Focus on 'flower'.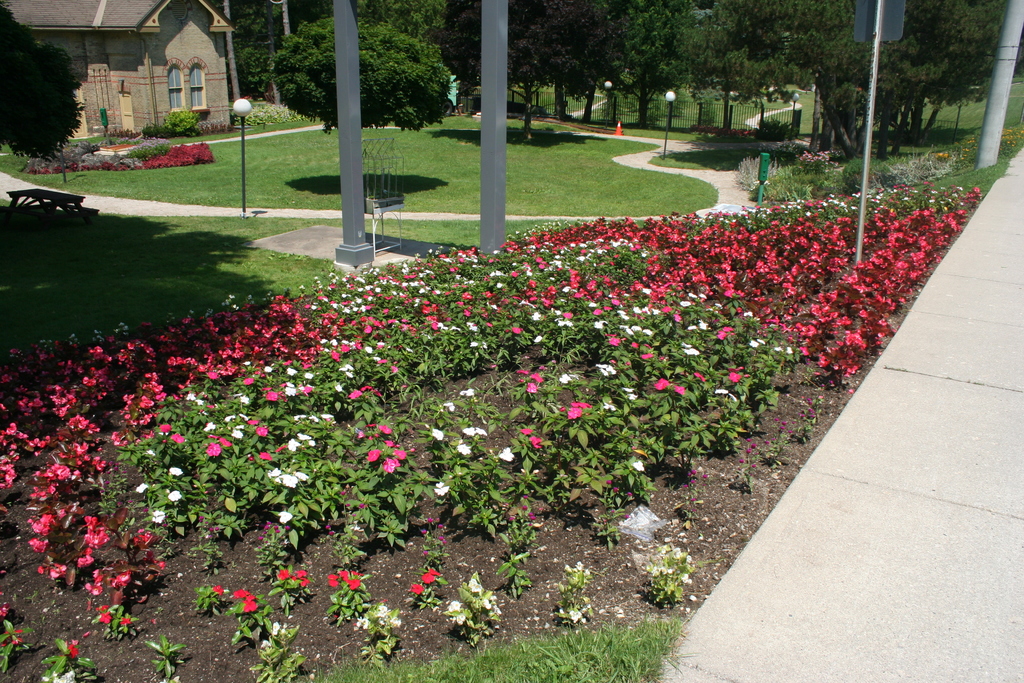
Focused at left=275, top=568, right=291, bottom=583.
